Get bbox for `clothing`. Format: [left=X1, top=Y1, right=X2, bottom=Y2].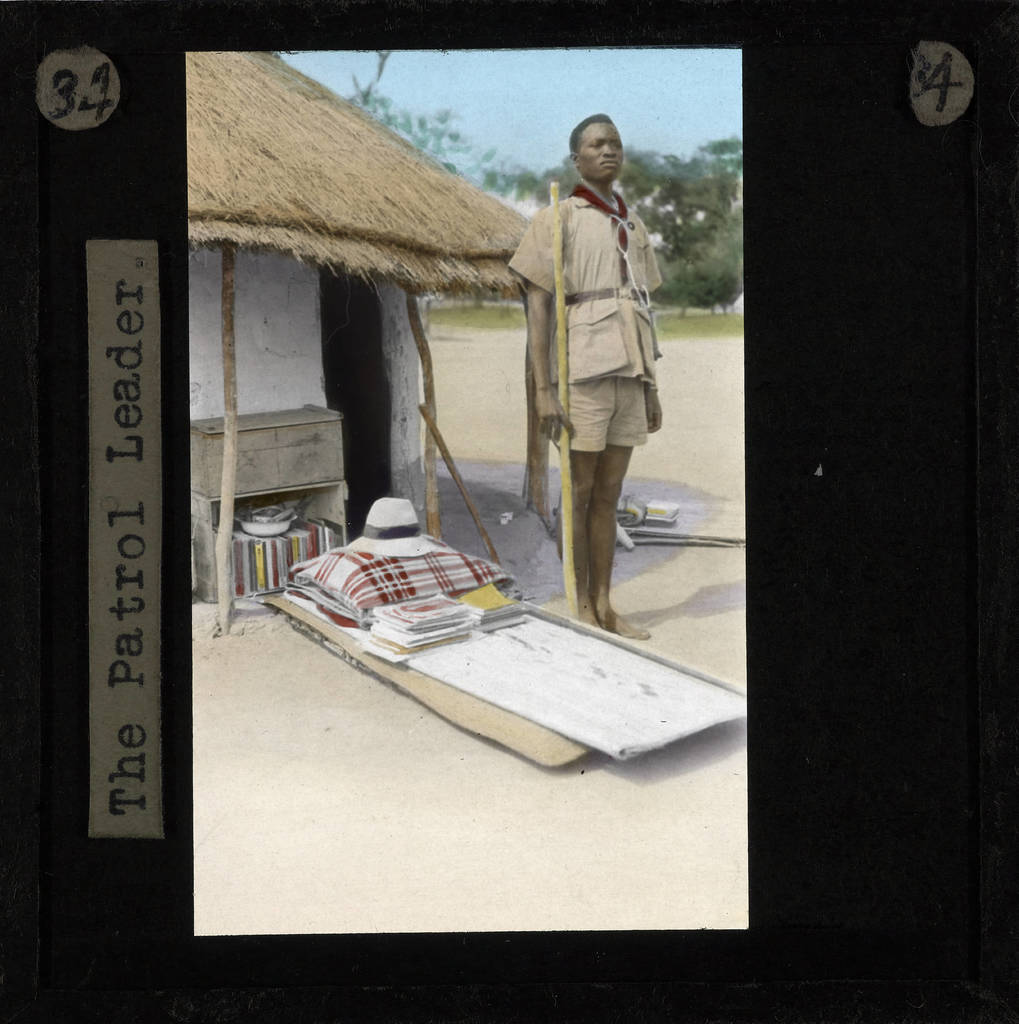
[left=510, top=187, right=673, bottom=465].
